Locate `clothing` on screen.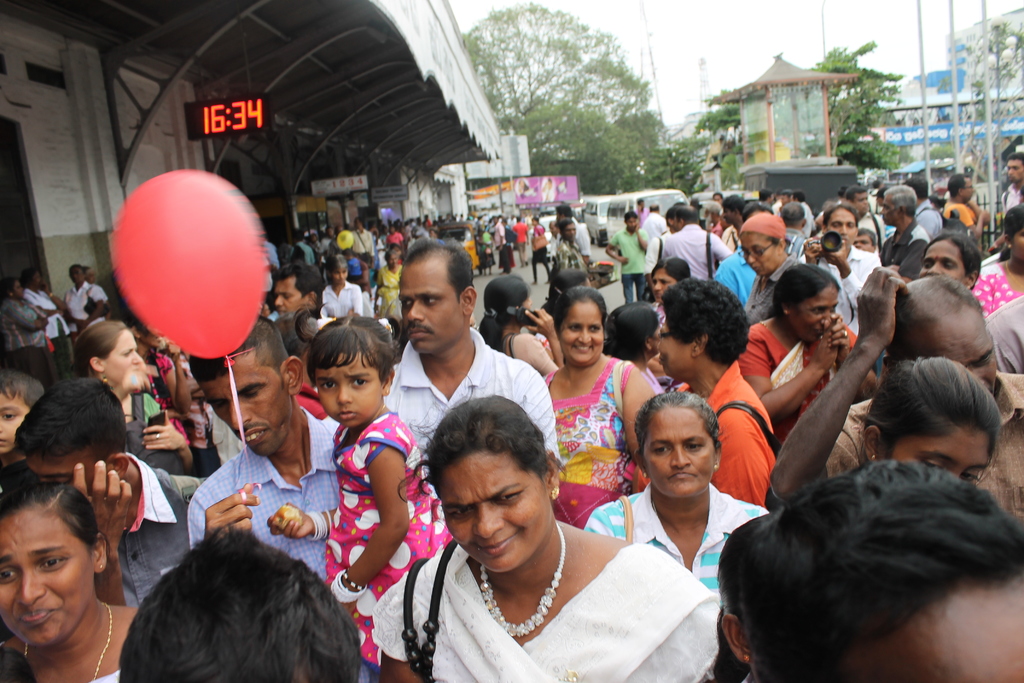
On screen at {"left": 388, "top": 334, "right": 559, "bottom": 464}.
